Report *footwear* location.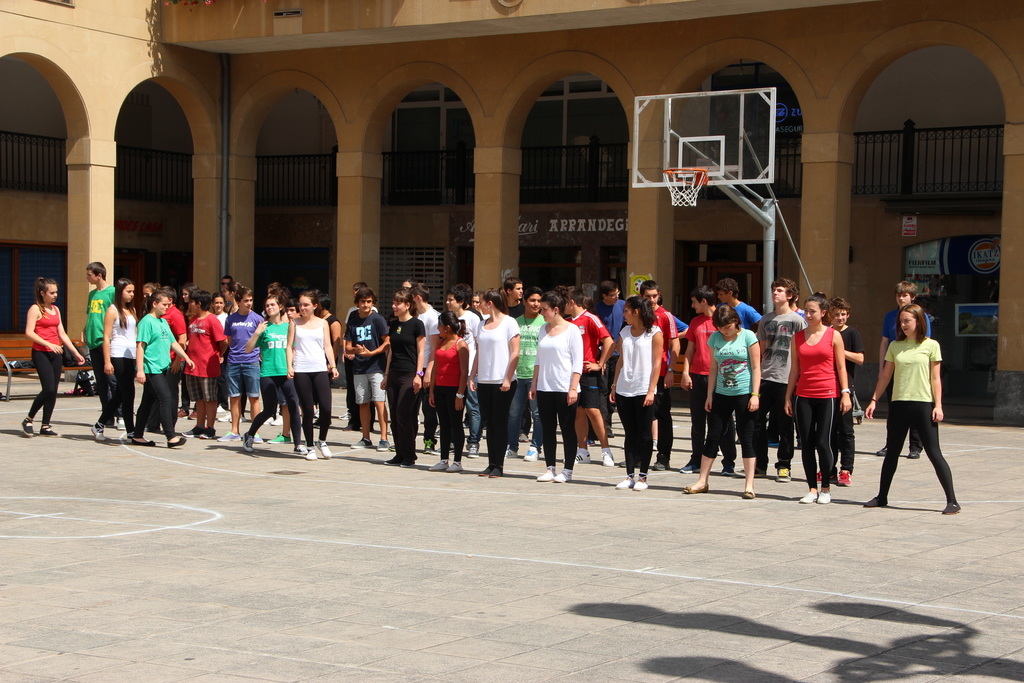
Report: 130, 436, 156, 448.
